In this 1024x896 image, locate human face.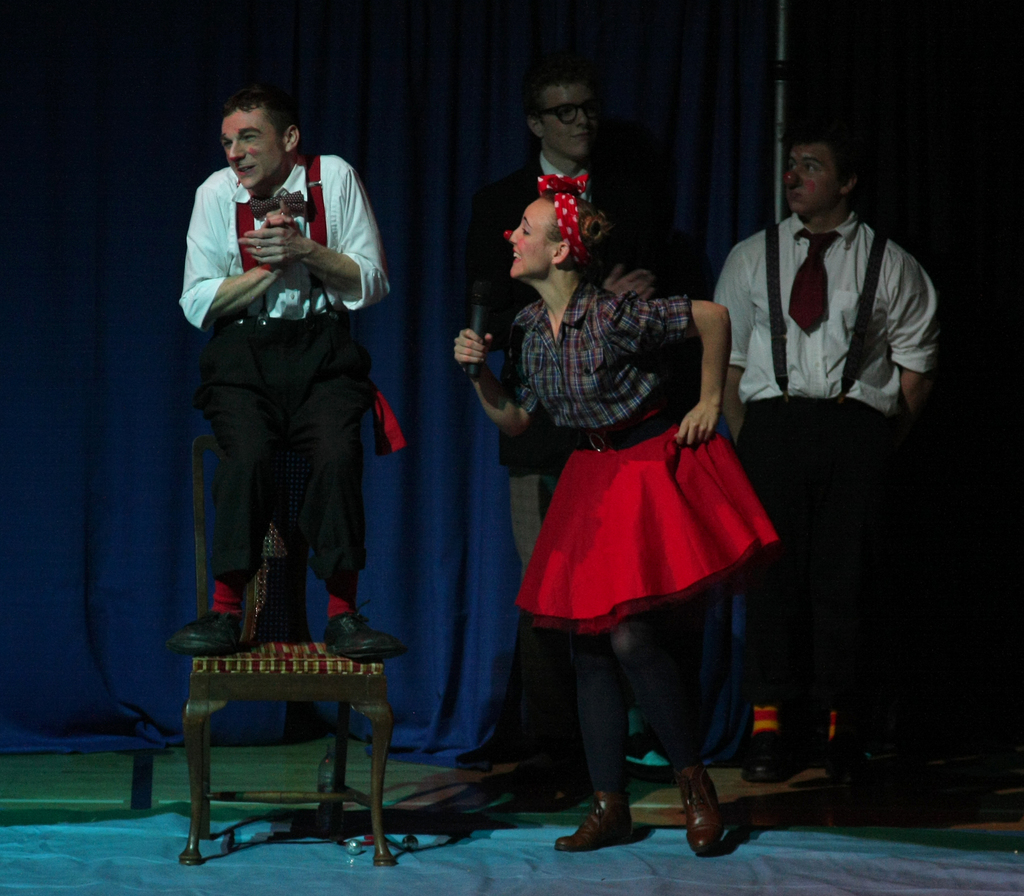
Bounding box: 218, 101, 286, 187.
